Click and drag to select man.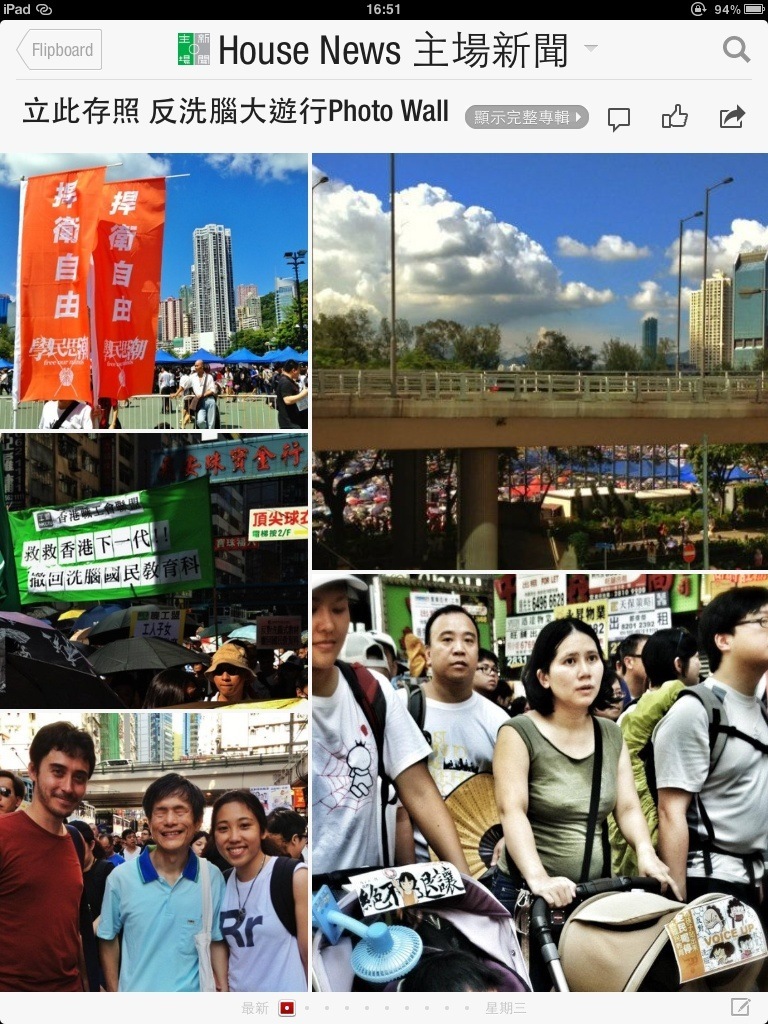
Selection: x1=70 y1=815 x2=112 y2=994.
